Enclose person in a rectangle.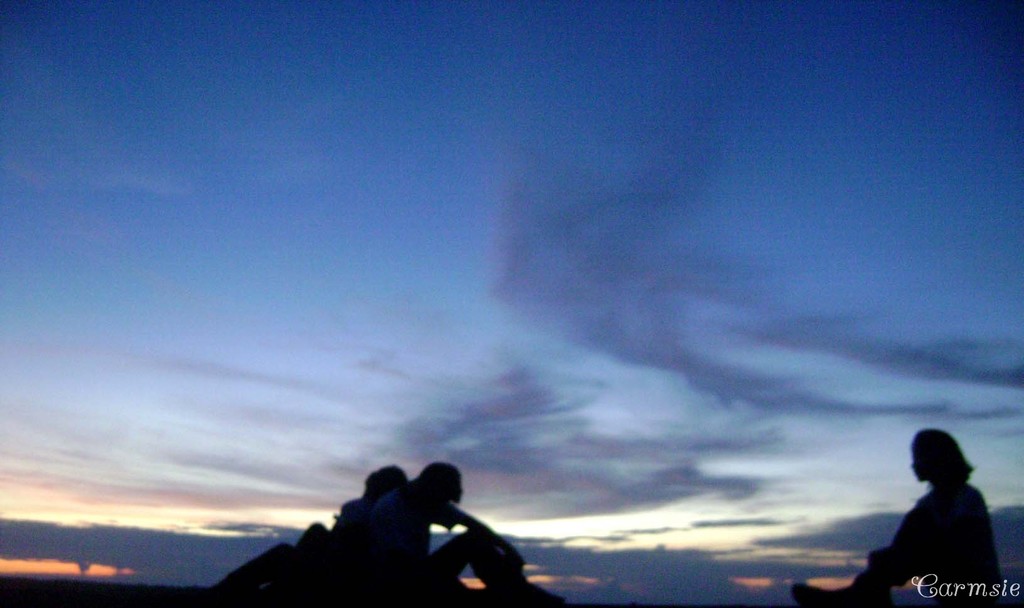
bbox(356, 461, 563, 607).
